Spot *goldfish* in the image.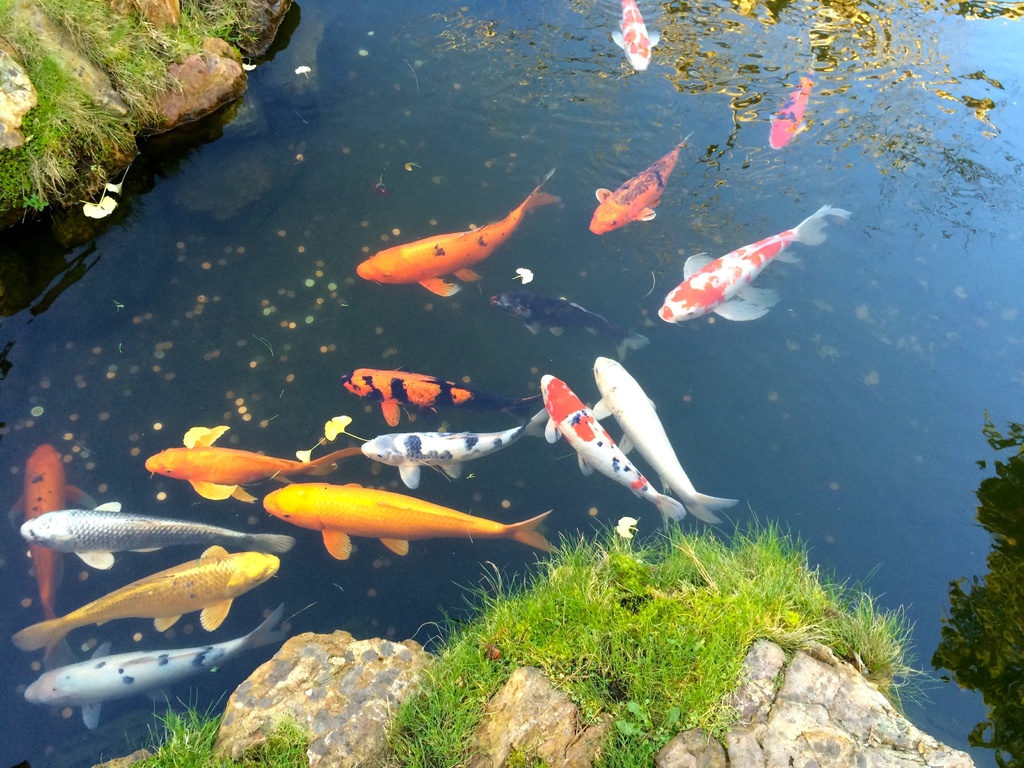
*goldfish* found at {"left": 145, "top": 424, "right": 360, "bottom": 500}.
